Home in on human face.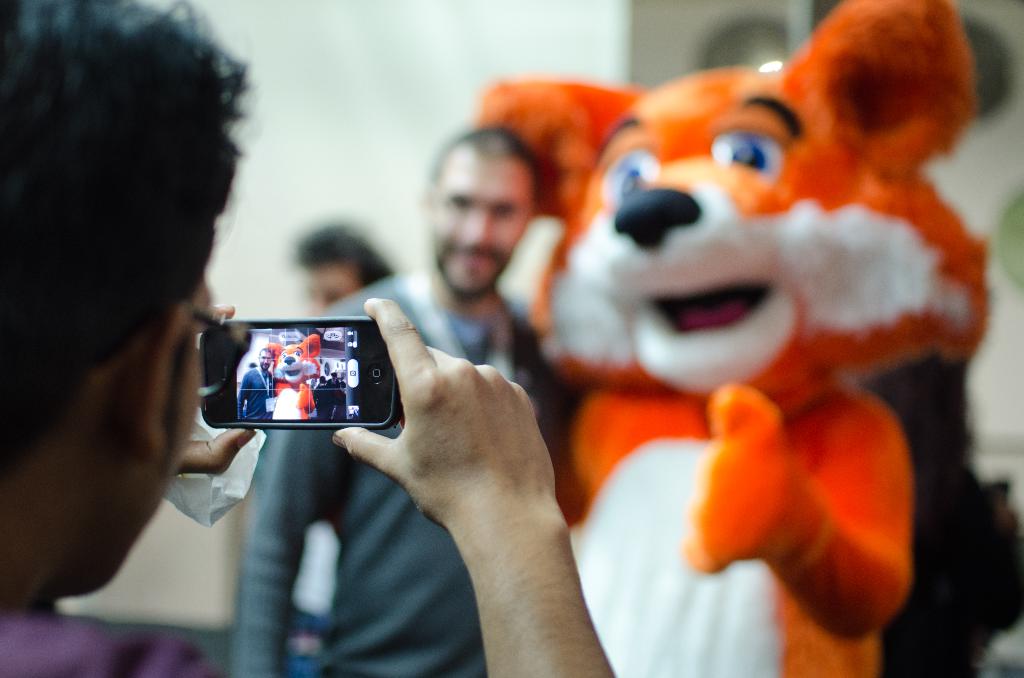
Homed in at [434, 156, 540, 285].
